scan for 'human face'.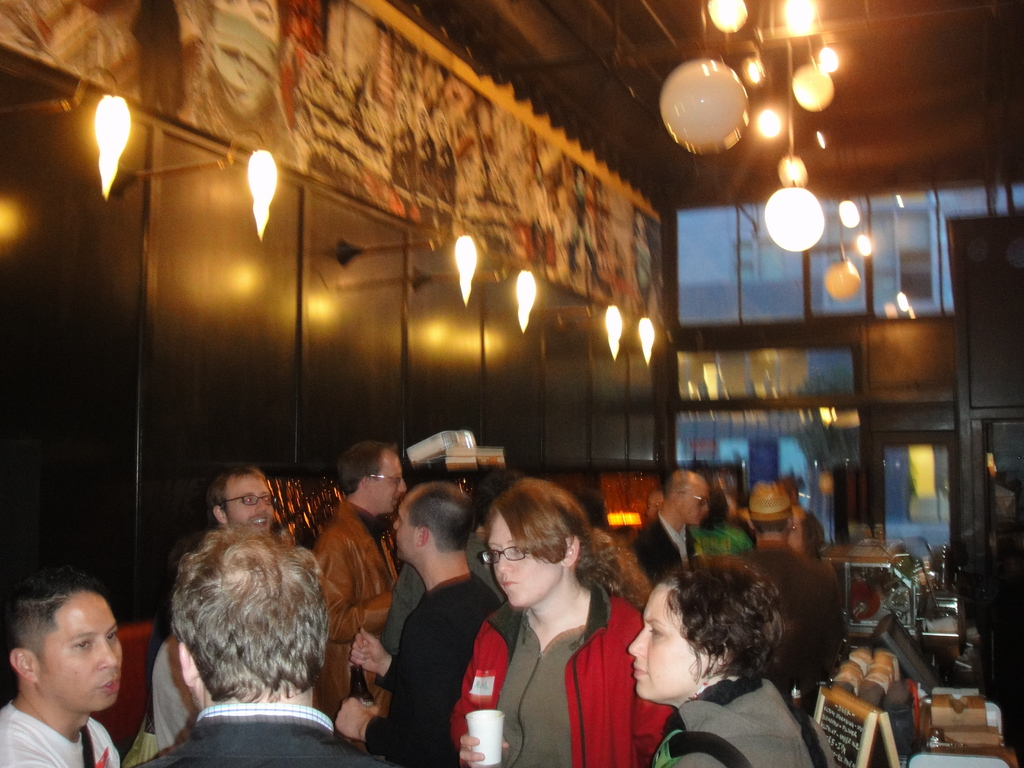
Scan result: [385, 497, 432, 557].
